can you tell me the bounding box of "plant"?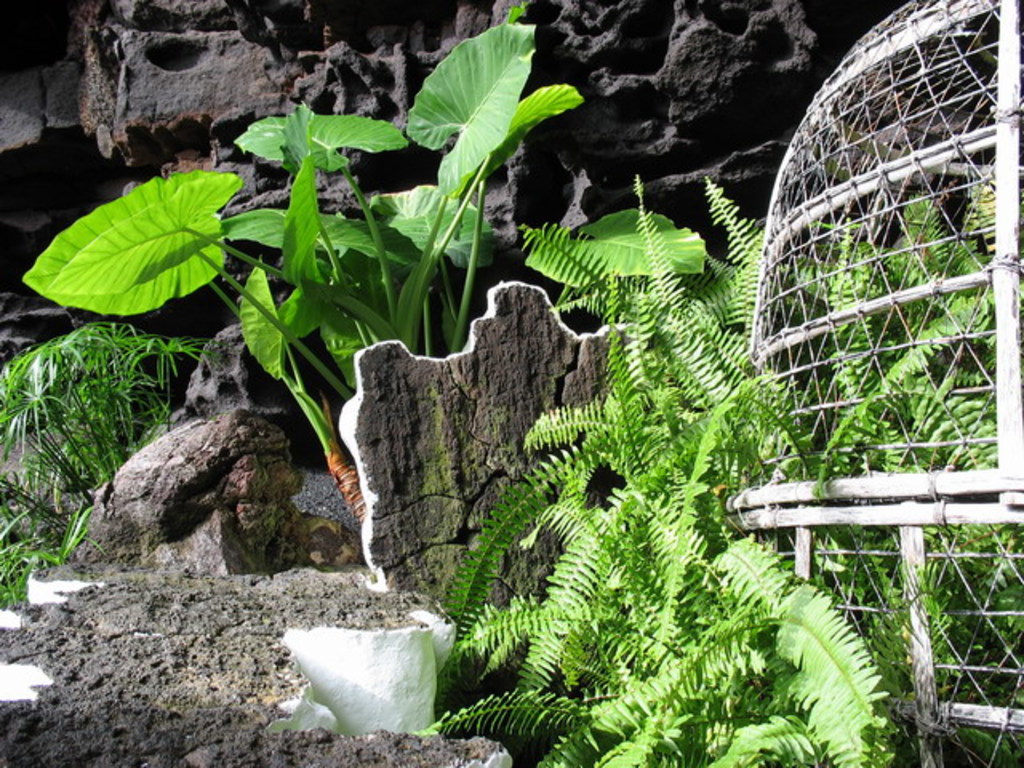
<region>387, 712, 1022, 766</region>.
